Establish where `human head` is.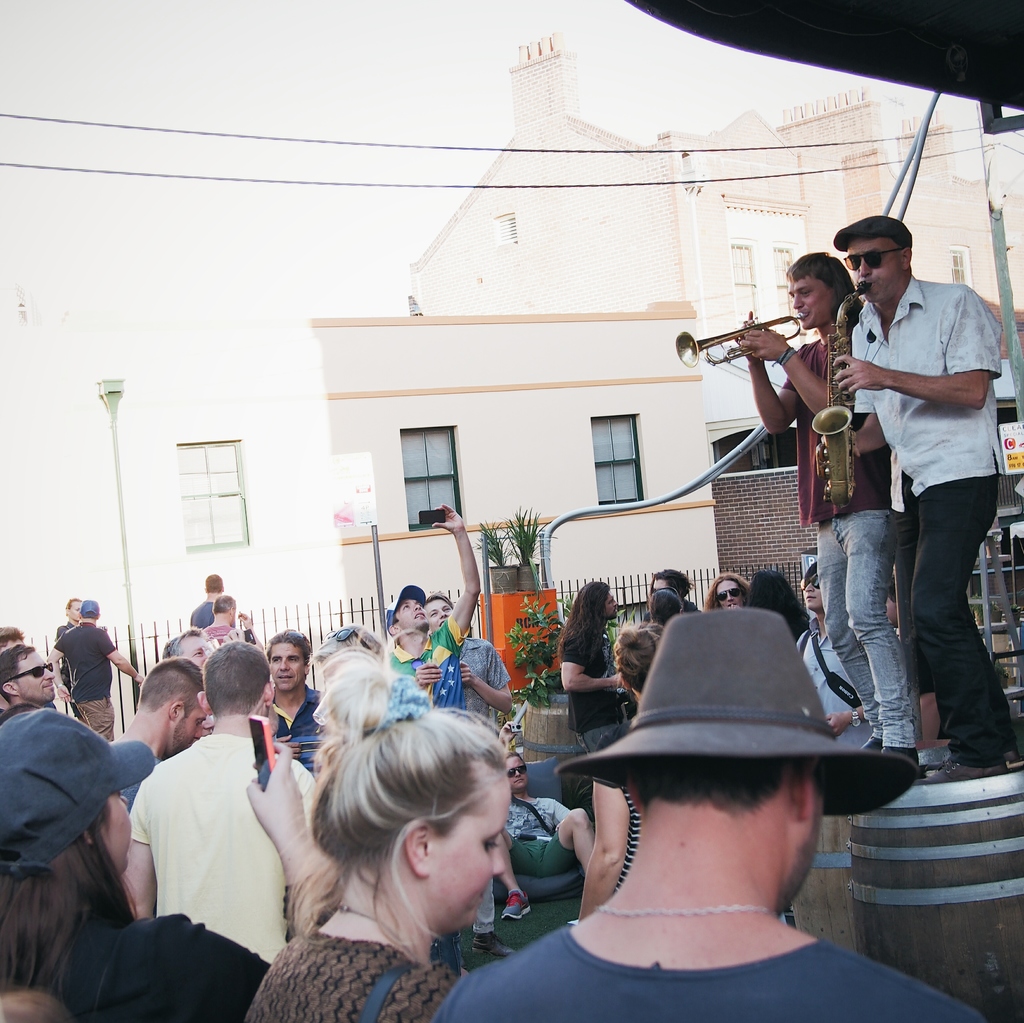
Established at <bbox>571, 580, 625, 620</bbox>.
